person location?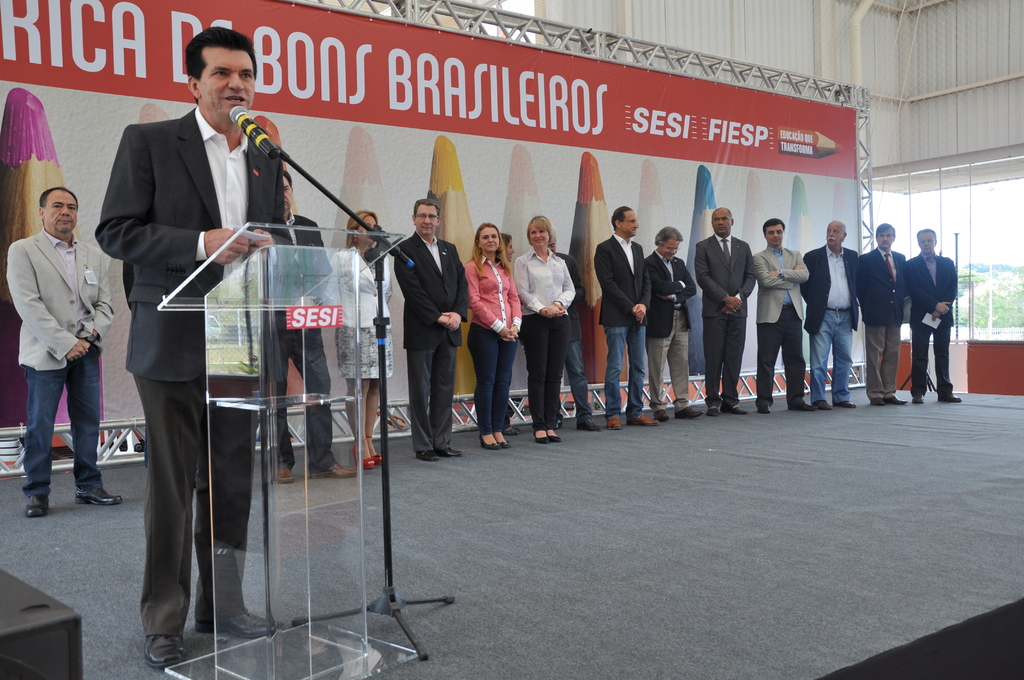
x1=594 y1=203 x2=659 y2=428
